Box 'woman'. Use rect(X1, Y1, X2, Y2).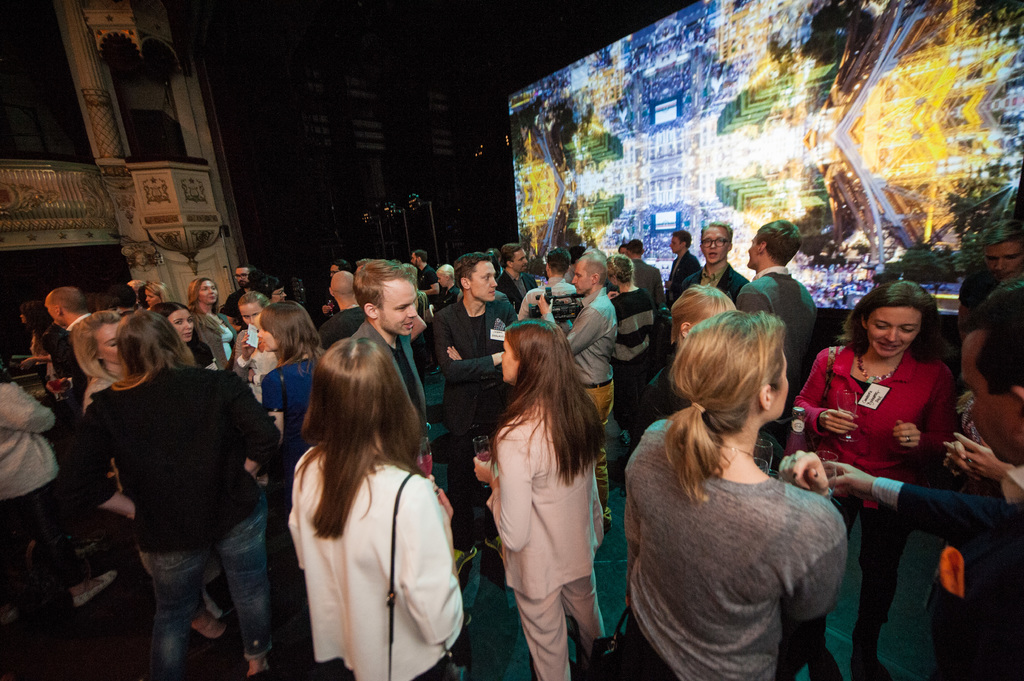
rect(792, 281, 954, 680).
